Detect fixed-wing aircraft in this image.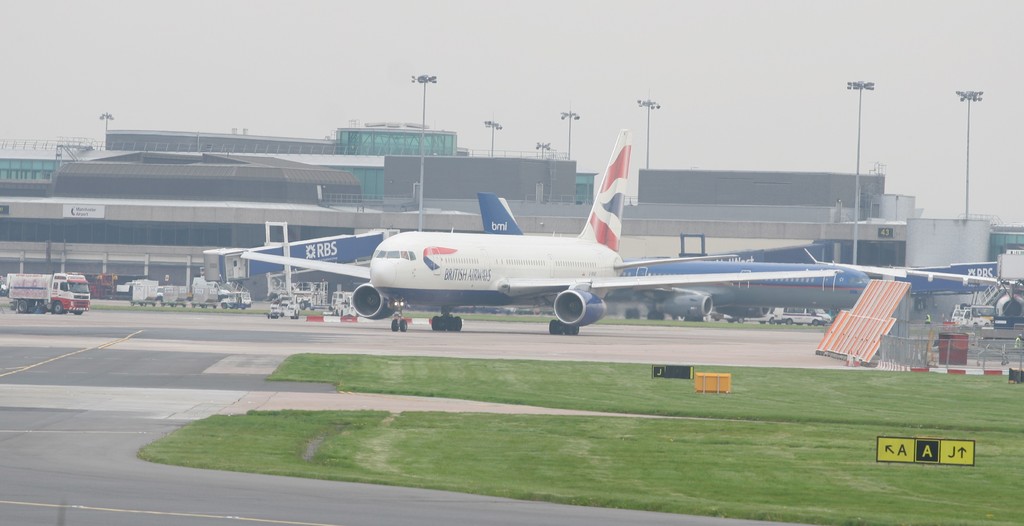
Detection: detection(476, 193, 871, 324).
